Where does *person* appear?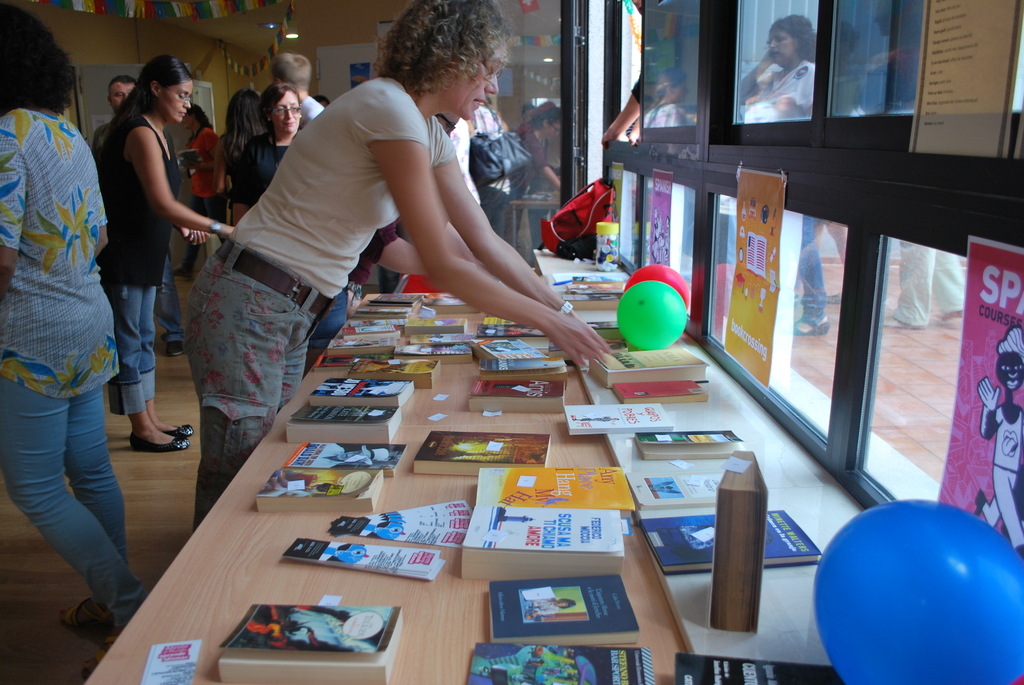
Appears at crop(267, 44, 330, 135).
